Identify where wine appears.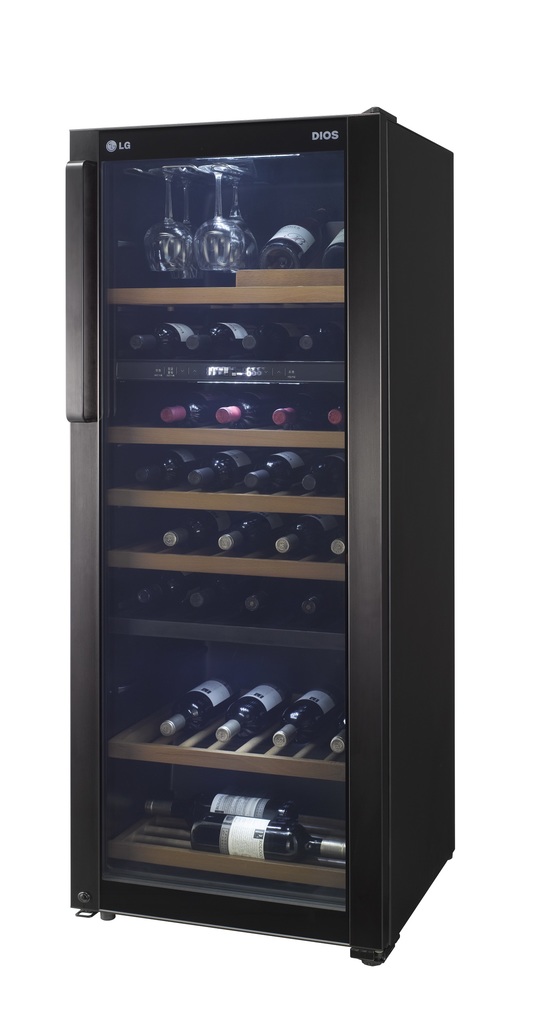
Appears at <region>248, 453, 305, 493</region>.
